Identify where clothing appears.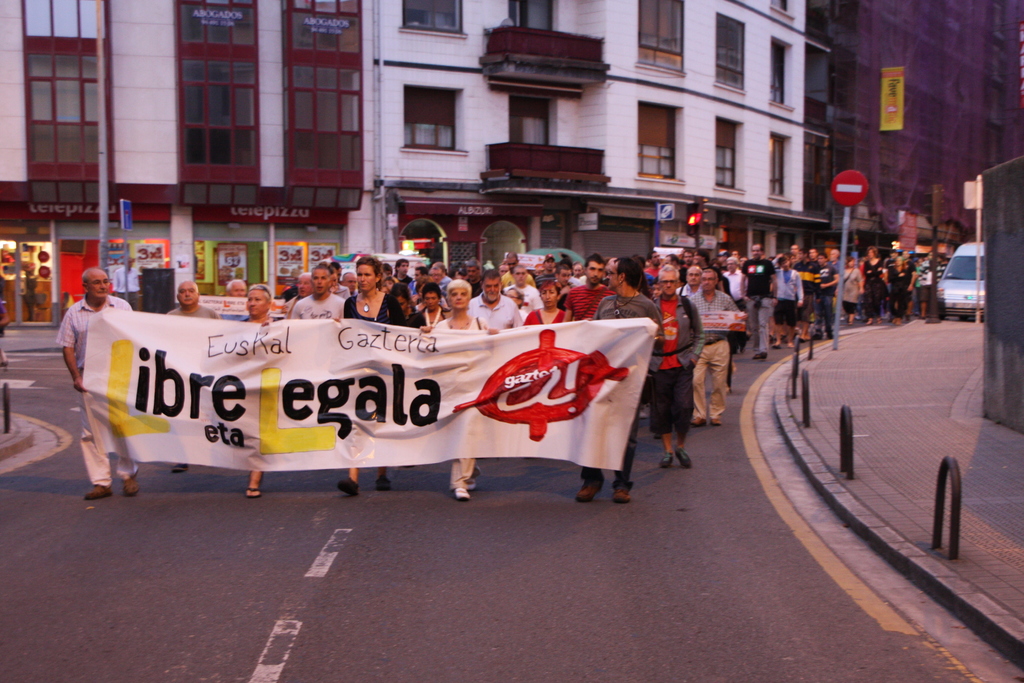
Appears at box(383, 299, 429, 331).
